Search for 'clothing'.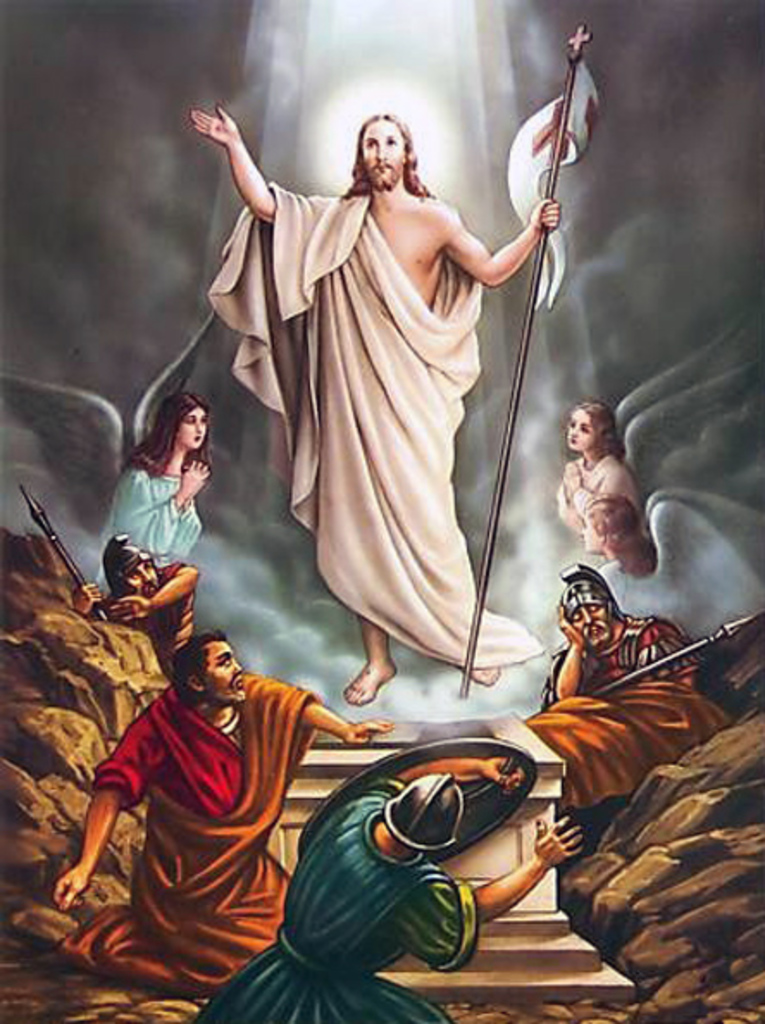
Found at <box>105,459,203,581</box>.
